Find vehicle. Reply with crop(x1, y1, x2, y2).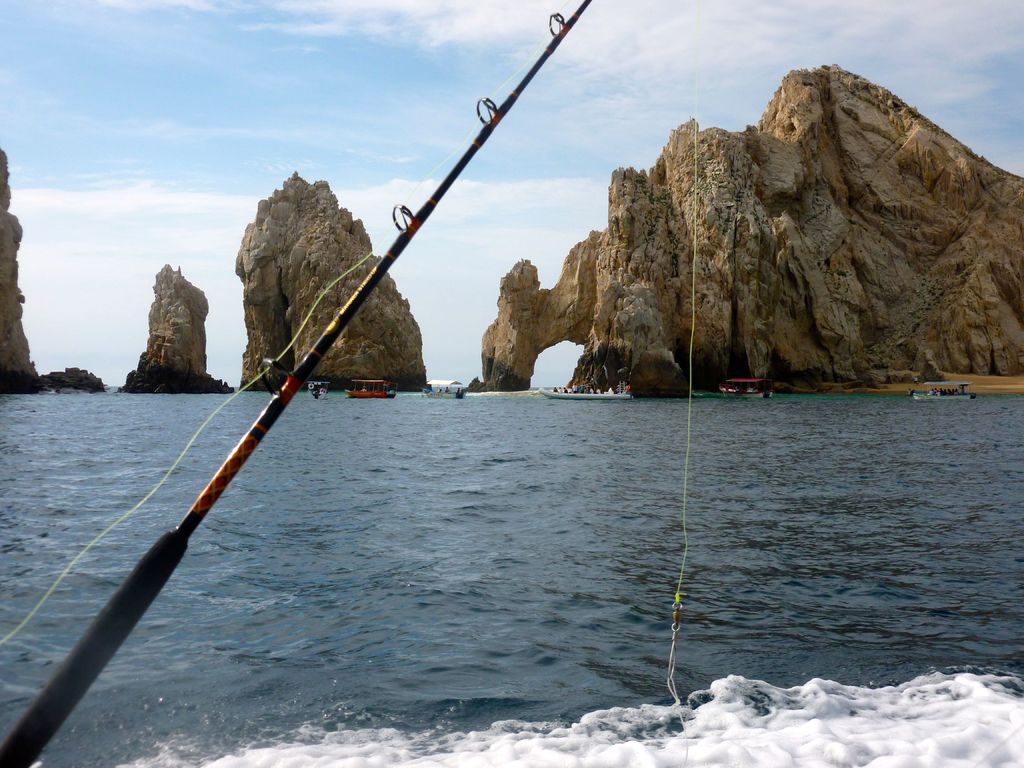
crop(908, 378, 973, 401).
